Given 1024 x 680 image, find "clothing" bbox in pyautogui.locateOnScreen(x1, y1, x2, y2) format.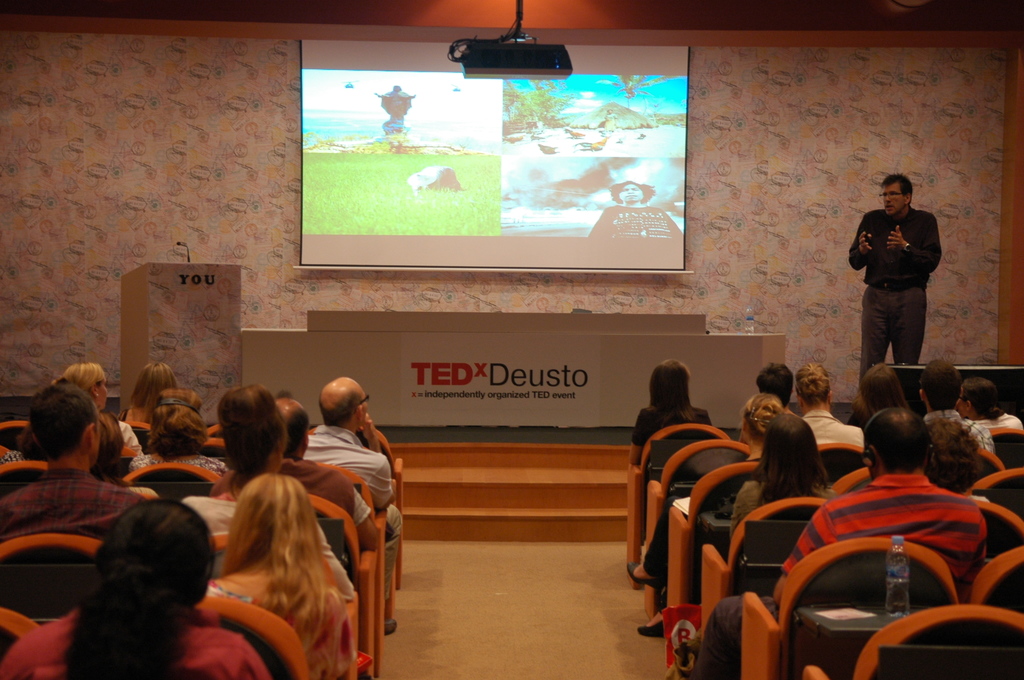
pyautogui.locateOnScreen(591, 204, 685, 238).
